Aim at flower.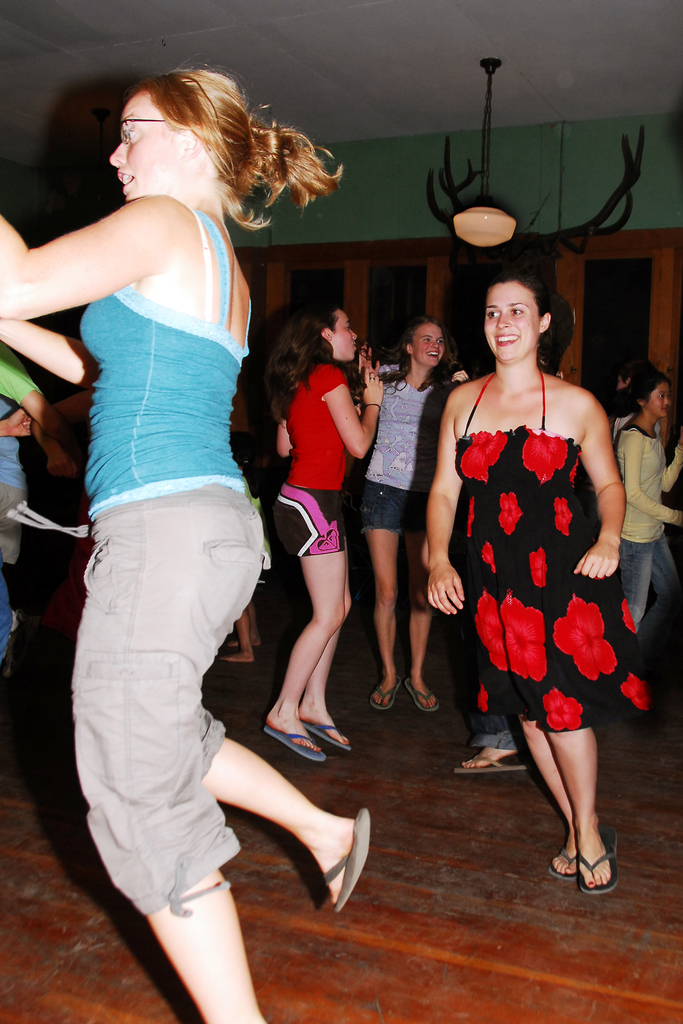
Aimed at 475,588,504,676.
